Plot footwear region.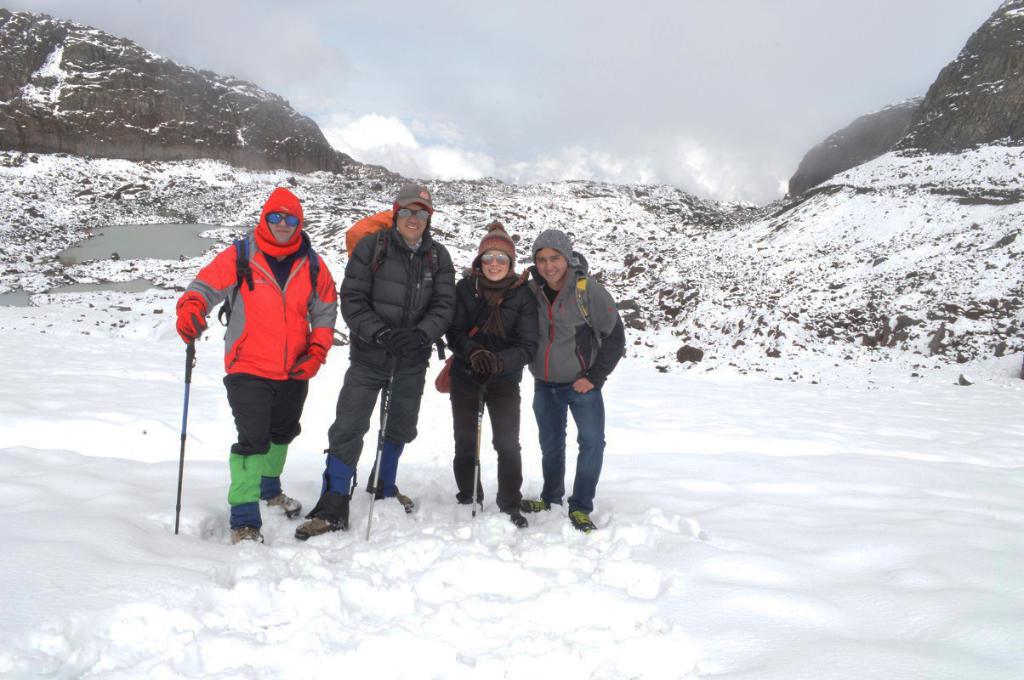
Plotted at pyautogui.locateOnScreen(231, 525, 269, 547).
